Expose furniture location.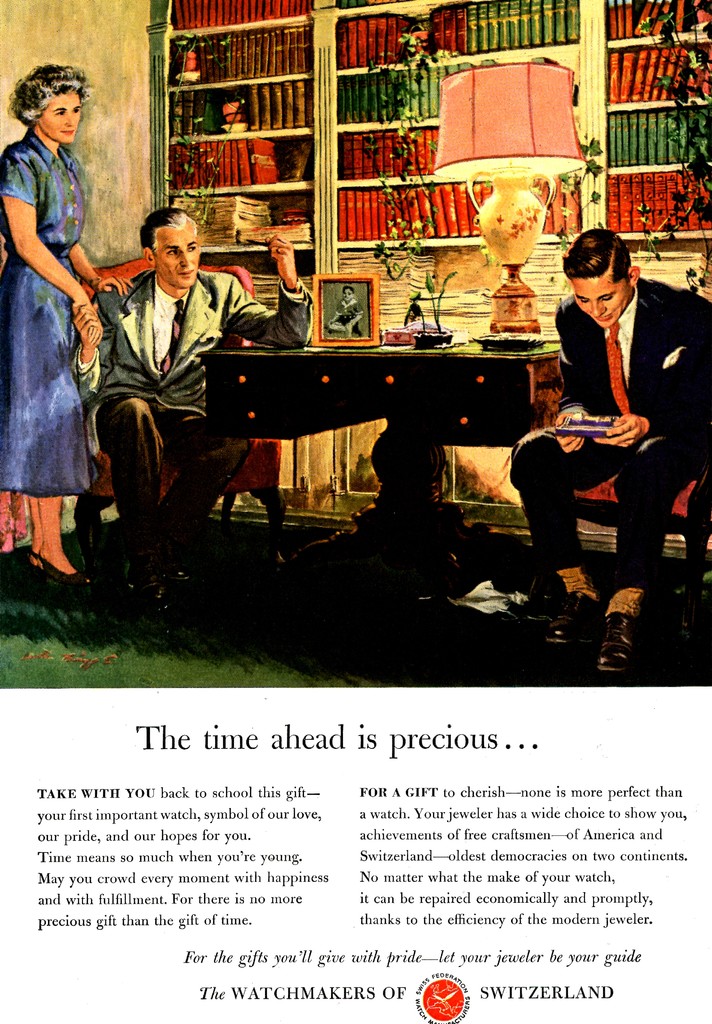
Exposed at {"left": 562, "top": 461, "right": 711, "bottom": 635}.
